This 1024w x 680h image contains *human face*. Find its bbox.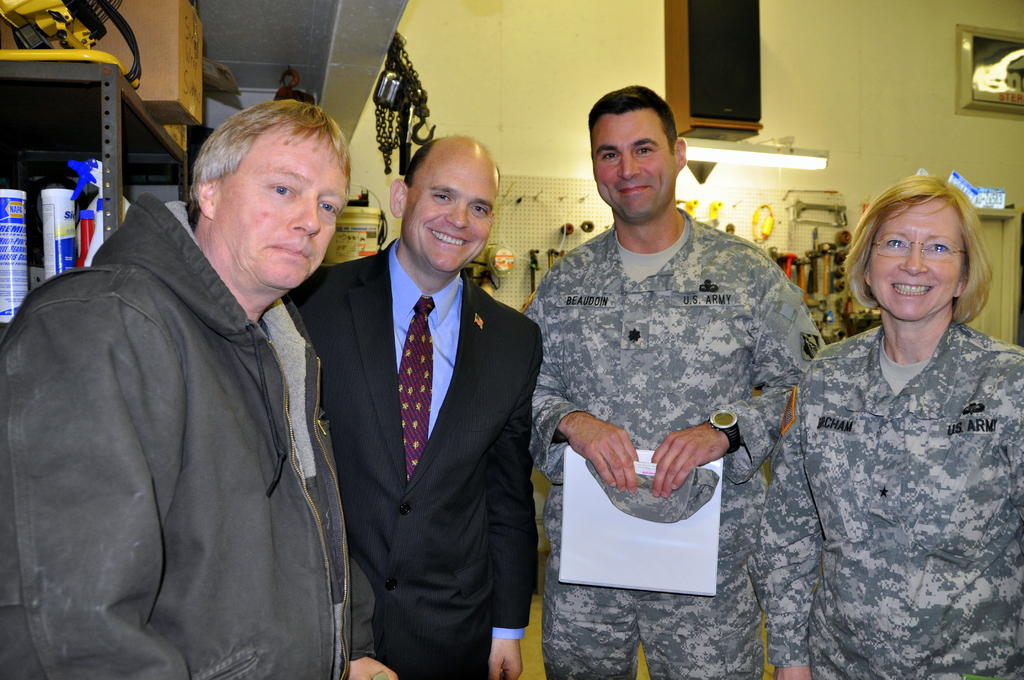
bbox=(594, 114, 680, 214).
